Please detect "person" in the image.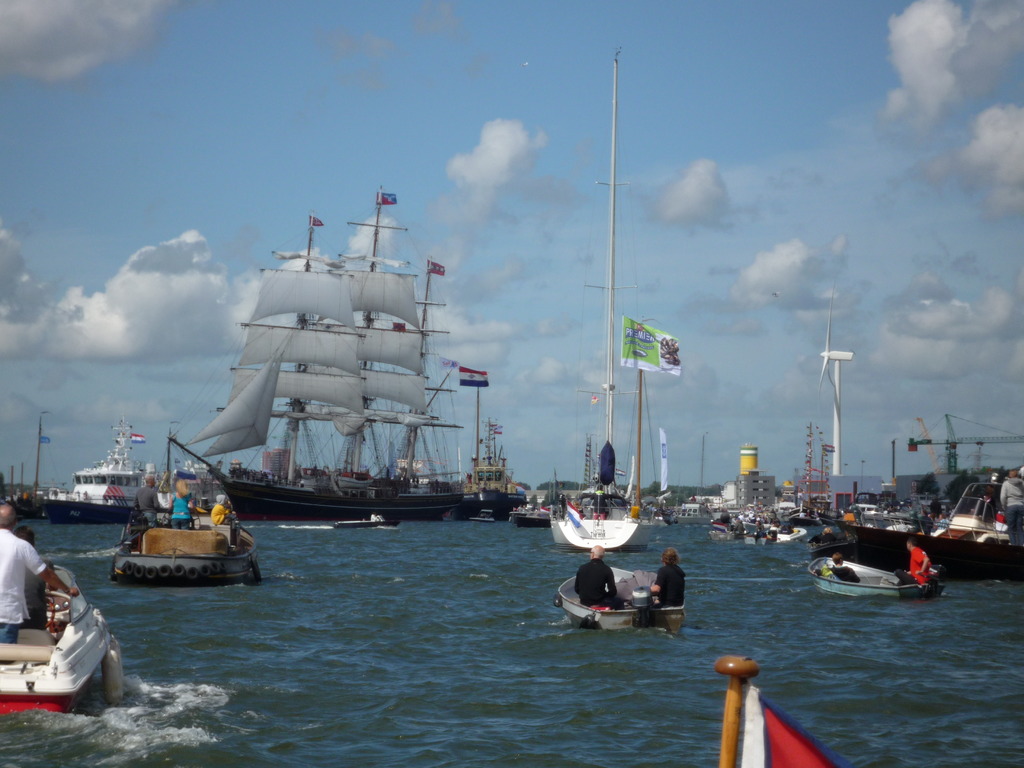
[x1=163, y1=476, x2=195, y2=529].
